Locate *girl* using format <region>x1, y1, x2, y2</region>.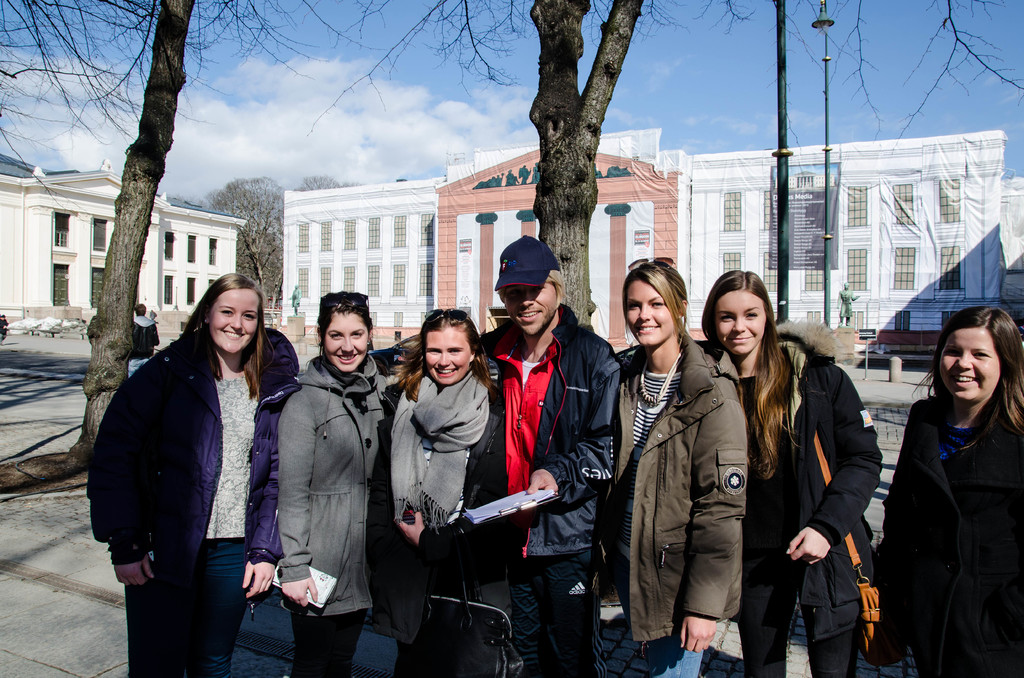
<region>873, 303, 1023, 677</region>.
